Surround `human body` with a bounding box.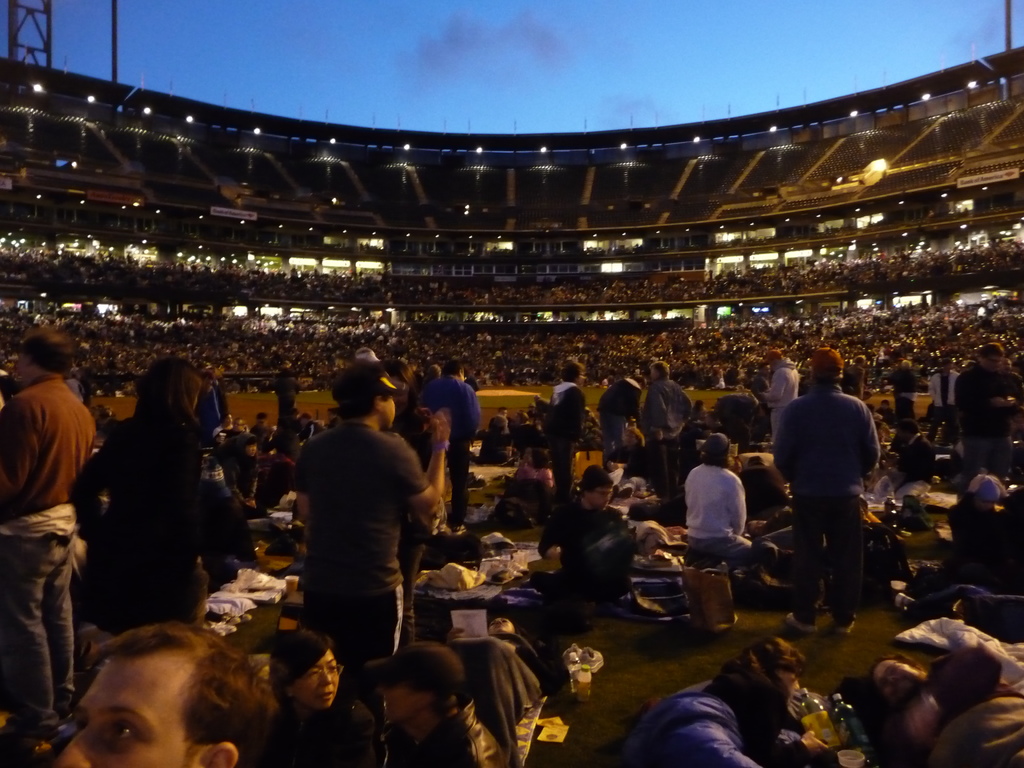
195, 261, 202, 271.
